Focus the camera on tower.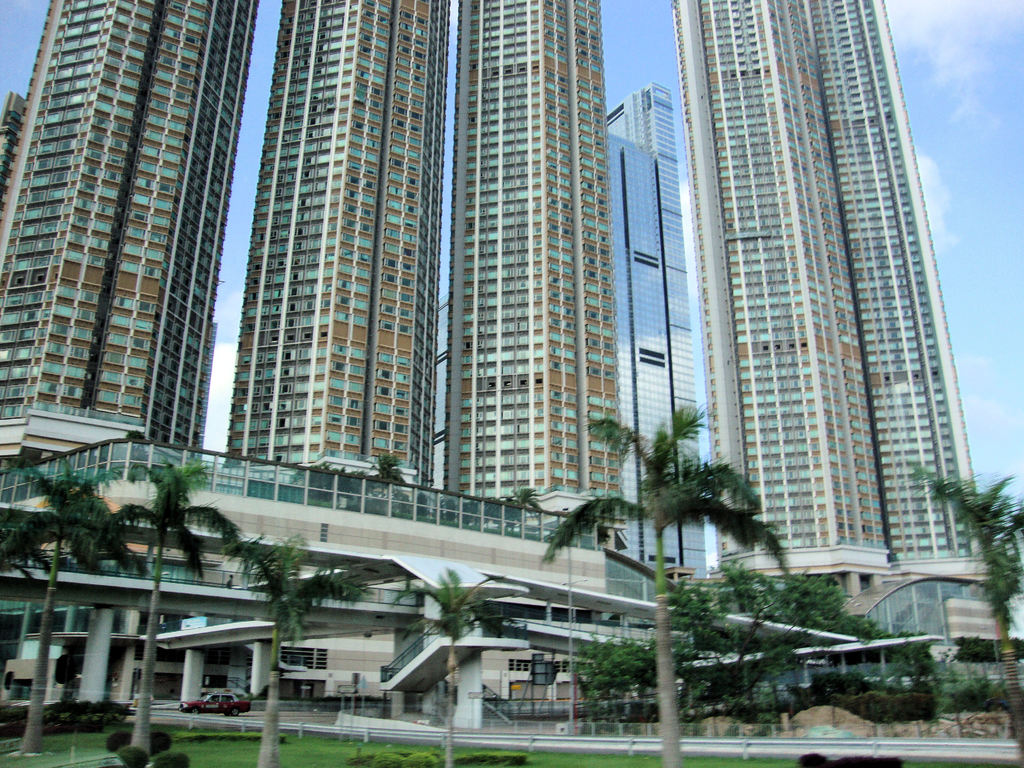
Focus region: bbox=(0, 0, 261, 465).
